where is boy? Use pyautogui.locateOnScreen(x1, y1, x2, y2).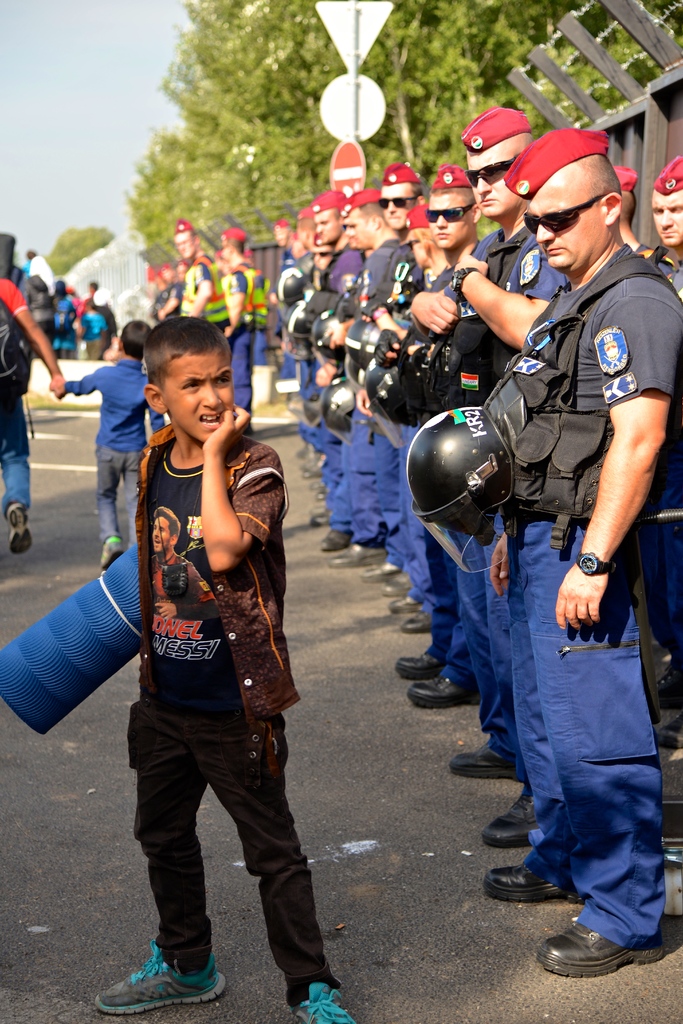
pyautogui.locateOnScreen(49, 317, 168, 579).
